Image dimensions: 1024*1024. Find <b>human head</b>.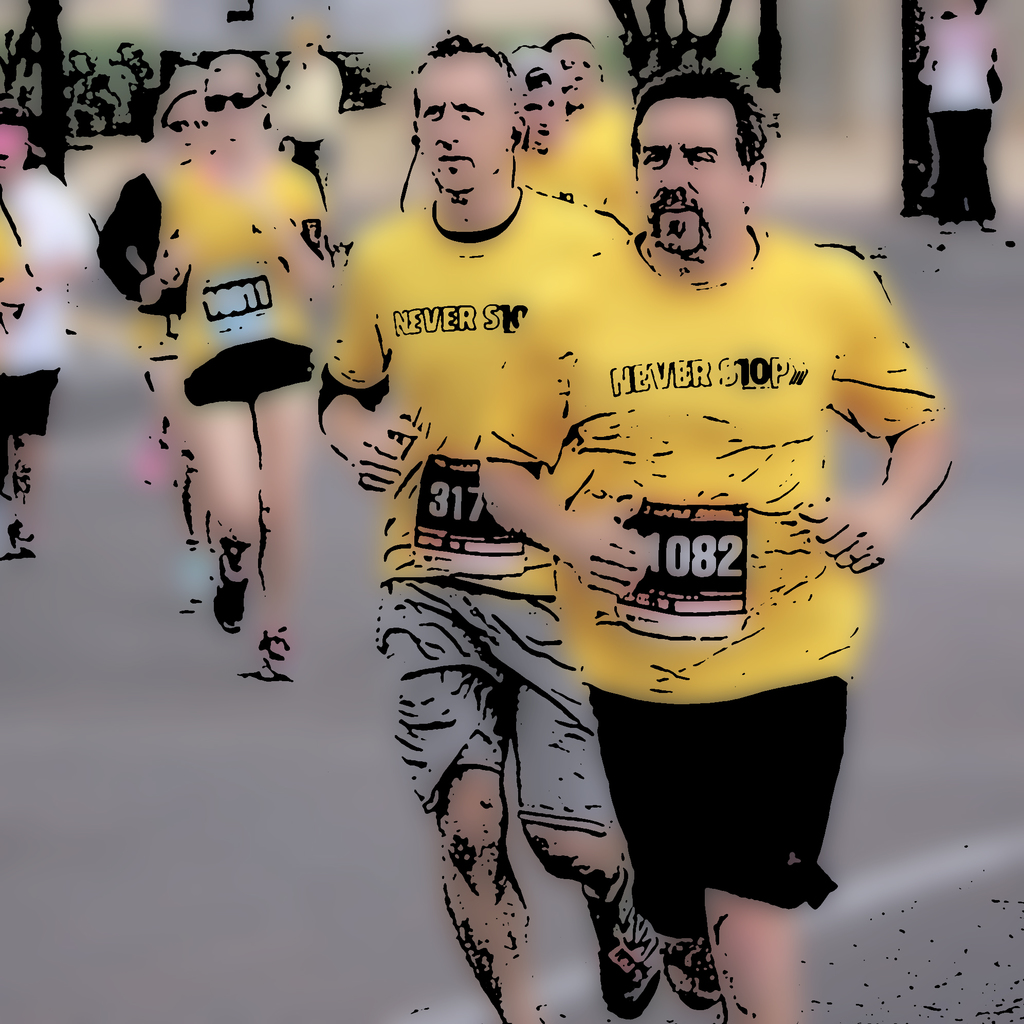
x1=415, y1=42, x2=515, y2=214.
